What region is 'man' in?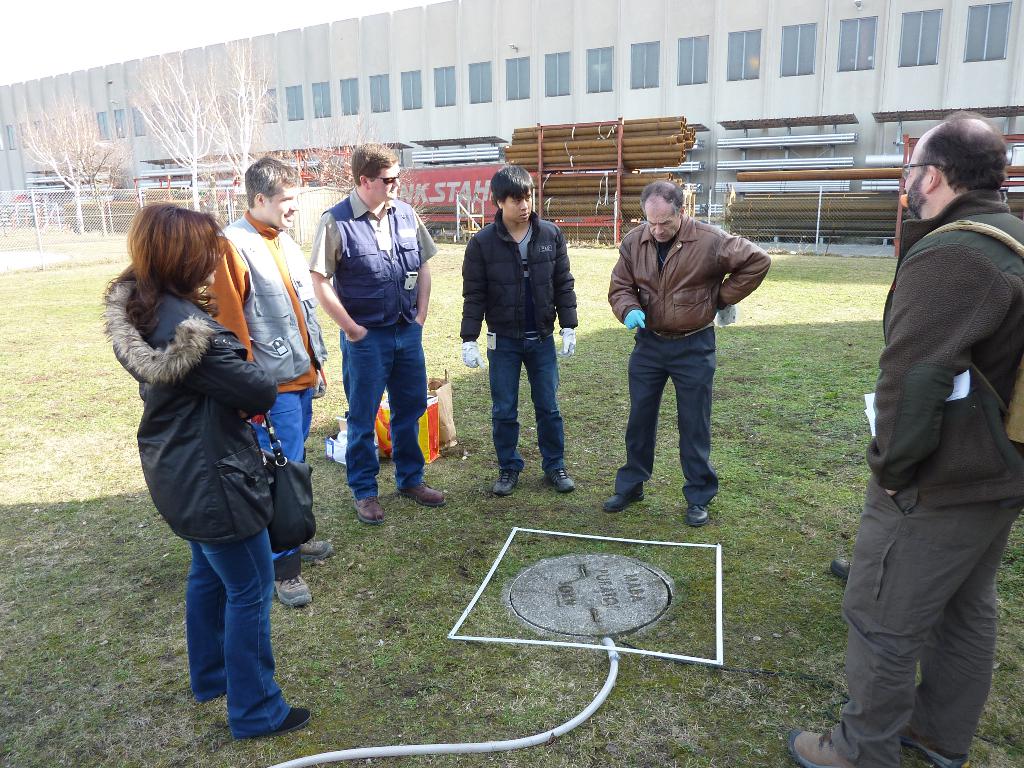
box=[820, 30, 1020, 767].
